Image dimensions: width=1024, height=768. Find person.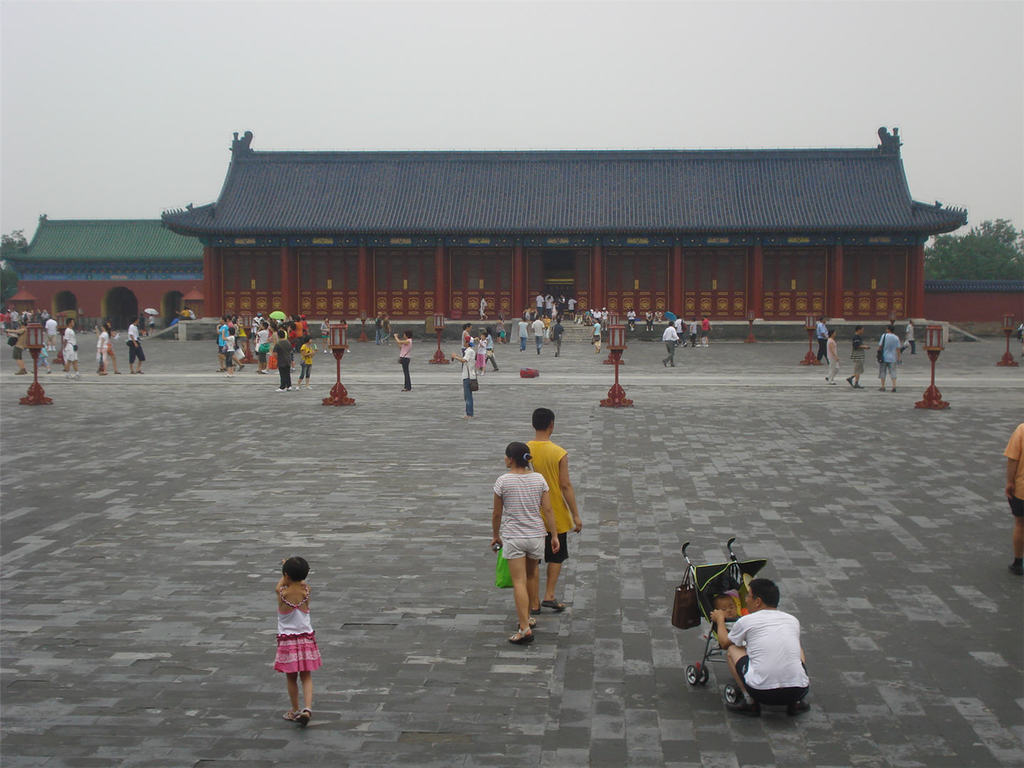
383:312:391:338.
